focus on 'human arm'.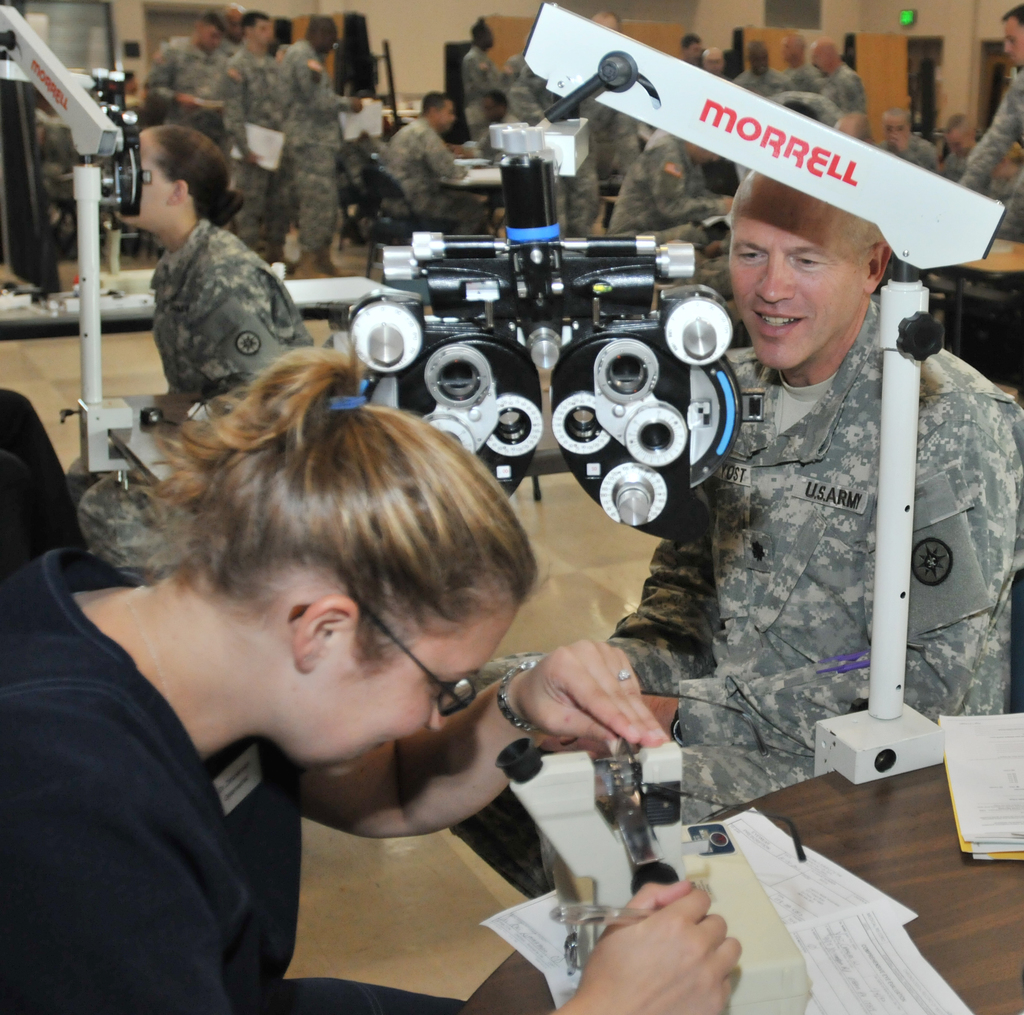
Focused at 420:127:463:180.
